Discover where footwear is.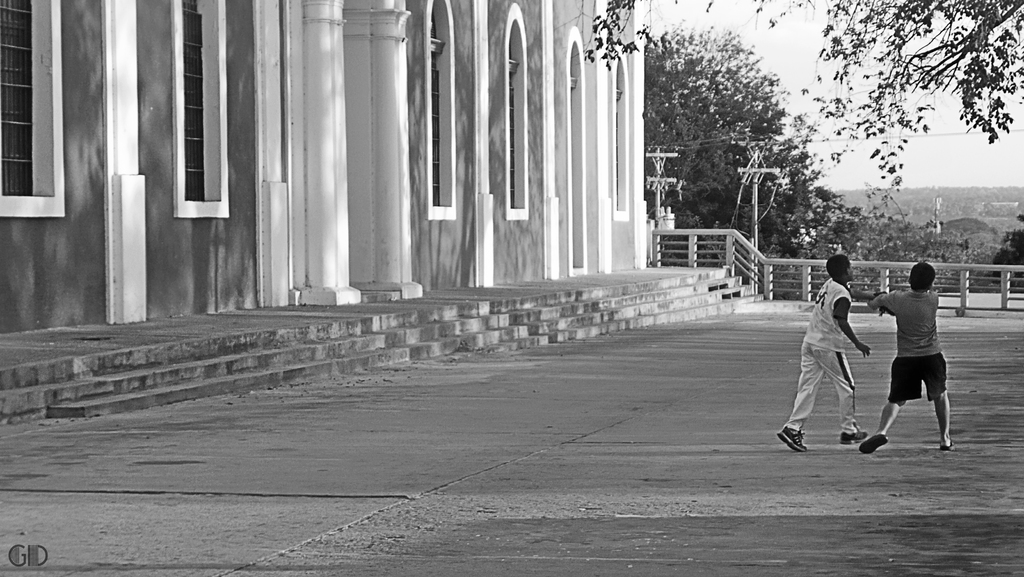
Discovered at [838, 428, 871, 442].
